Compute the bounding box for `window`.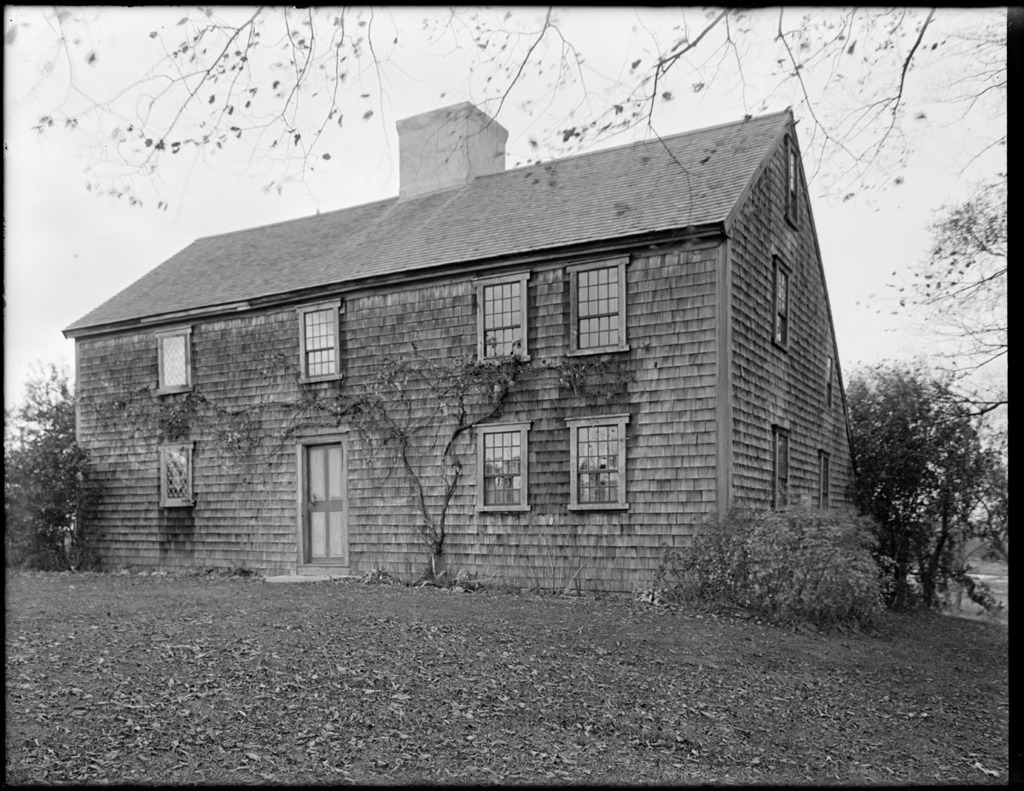
region(474, 269, 541, 367).
